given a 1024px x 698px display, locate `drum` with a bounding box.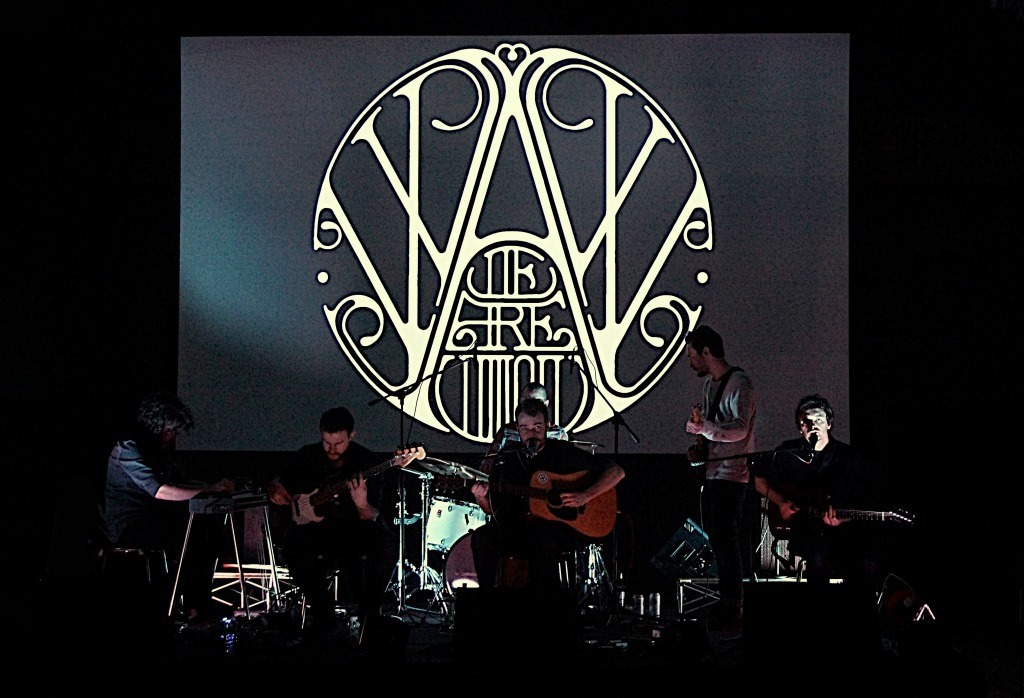
Located: {"left": 427, "top": 496, "right": 491, "bottom": 555}.
